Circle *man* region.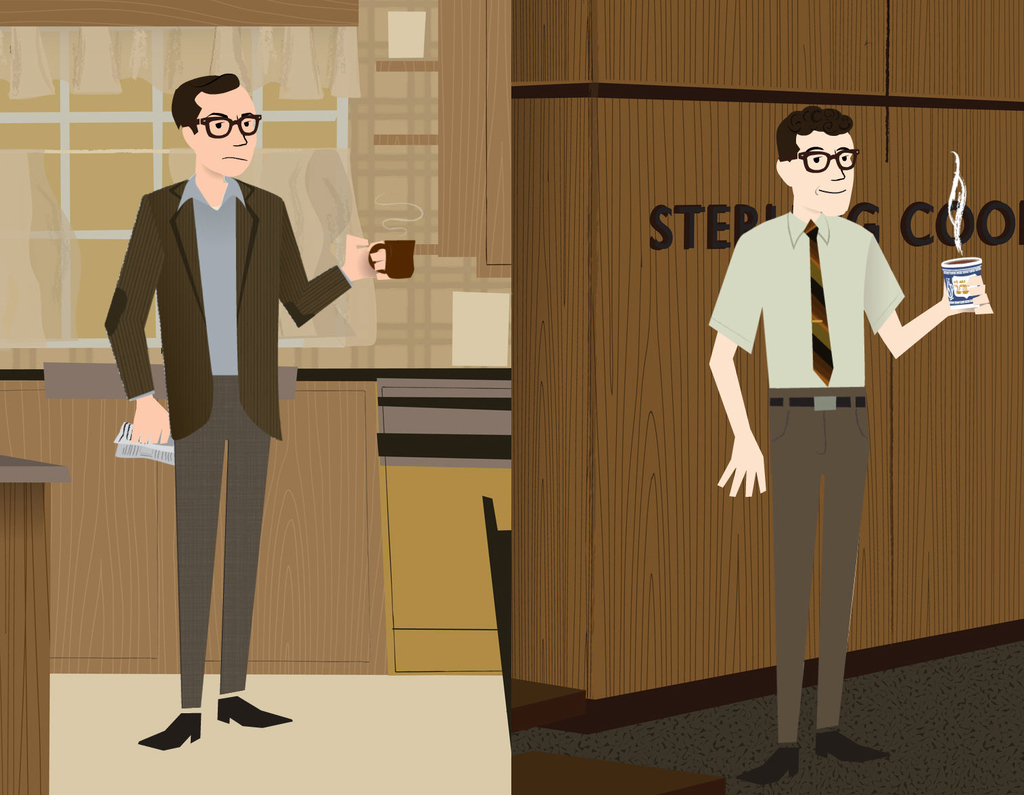
Region: 702/105/983/787.
